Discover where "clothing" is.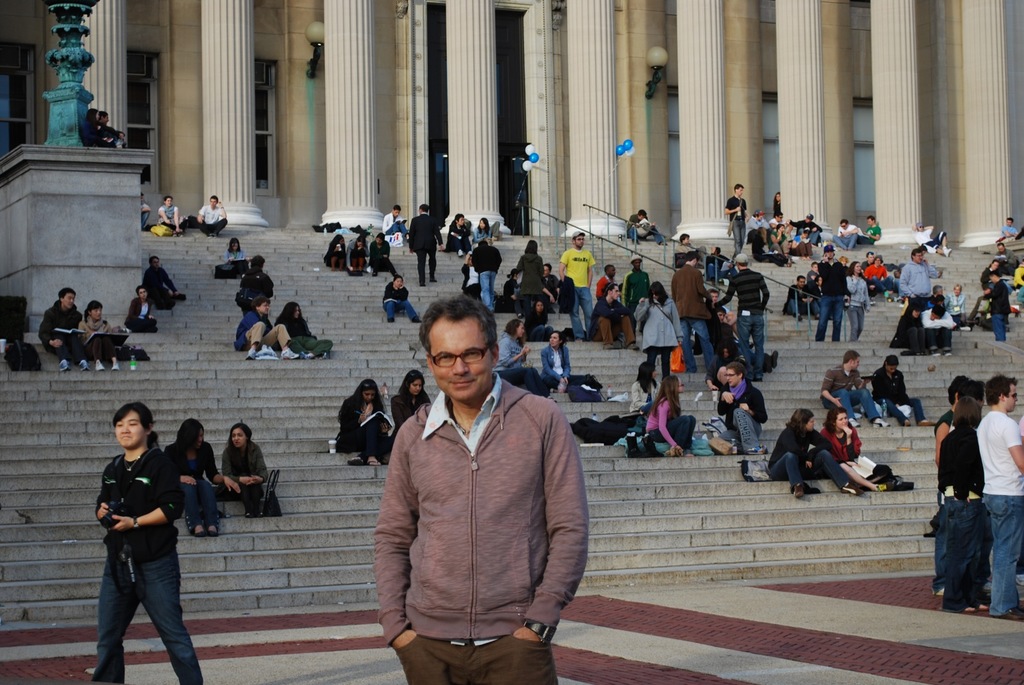
Discovered at bbox=(992, 290, 1007, 338).
